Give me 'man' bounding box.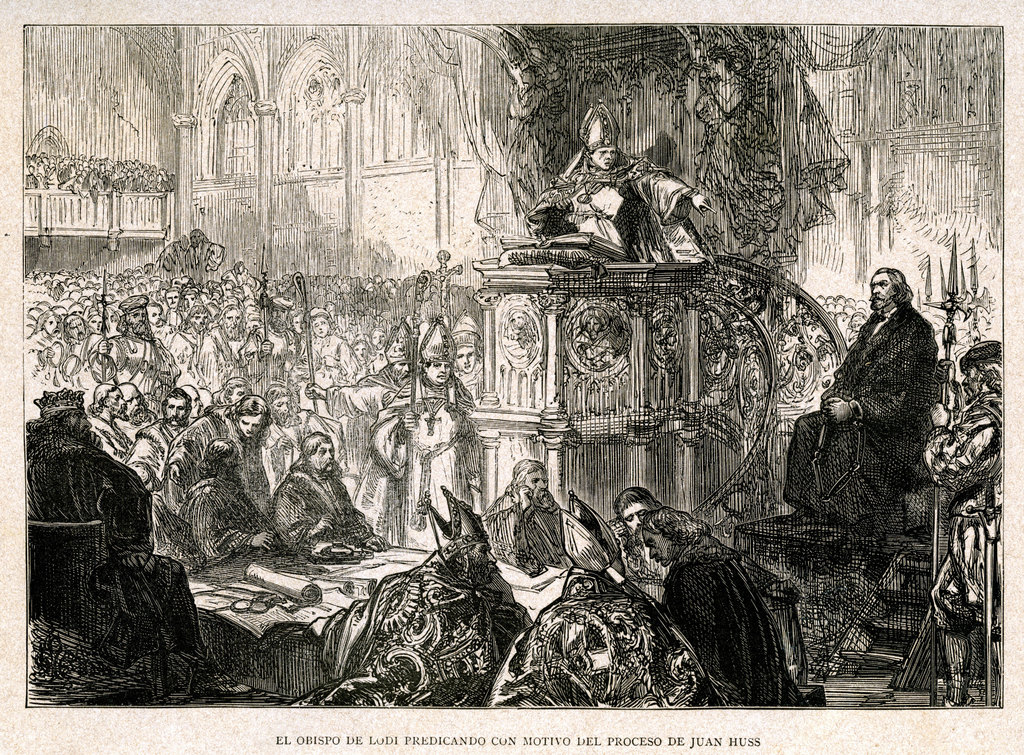
left=785, top=266, right=939, bottom=525.
